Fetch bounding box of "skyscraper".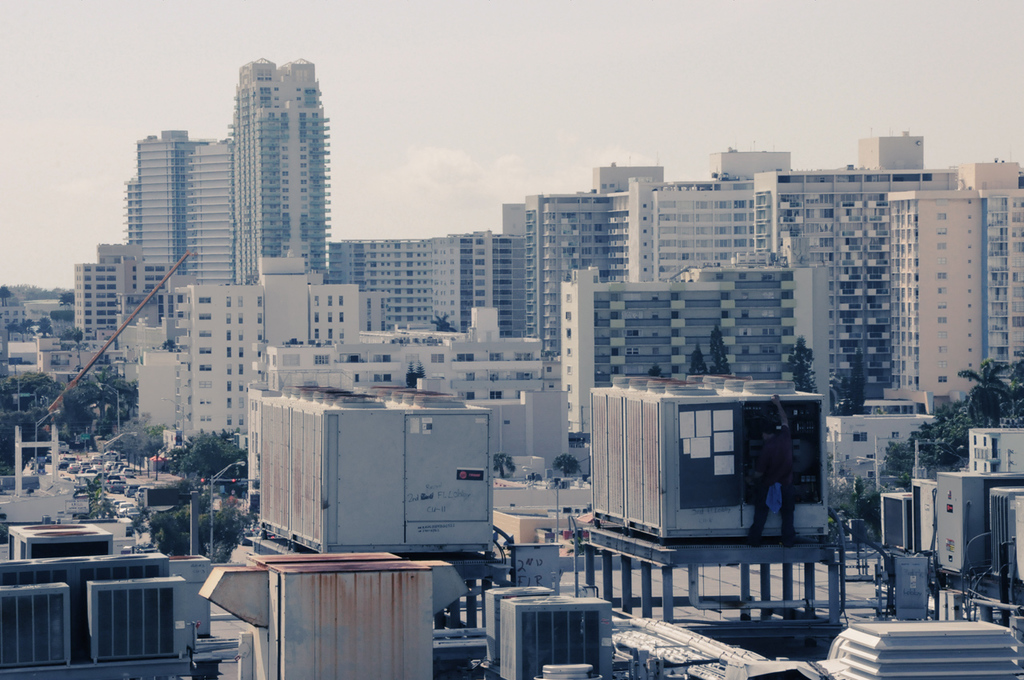
Bbox: <region>201, 34, 344, 288</region>.
